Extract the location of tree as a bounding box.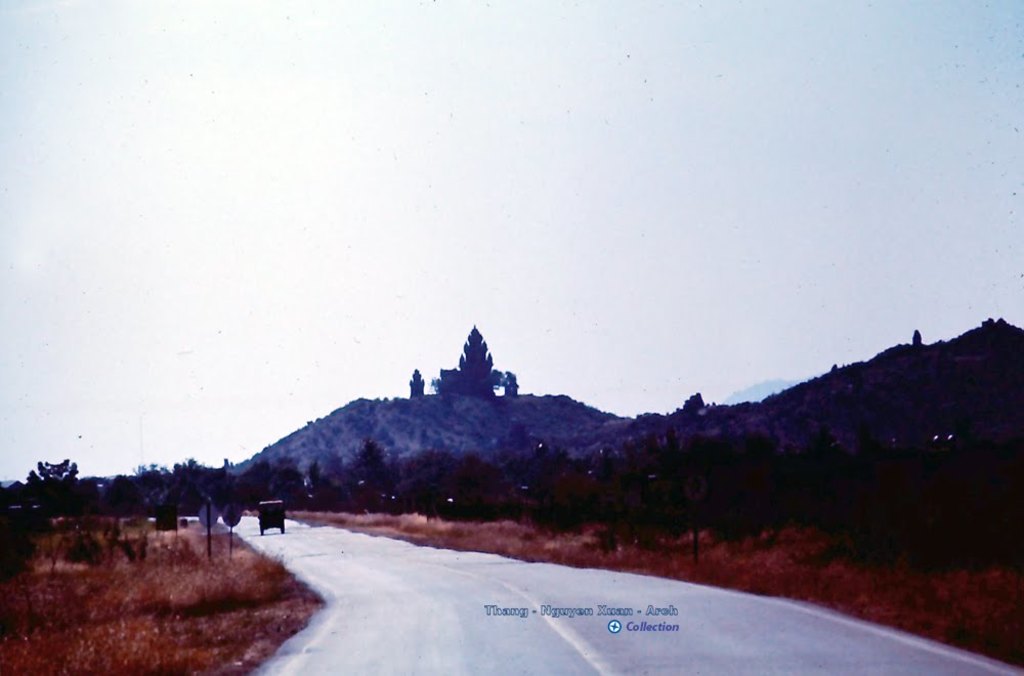
Rect(495, 443, 592, 533).
